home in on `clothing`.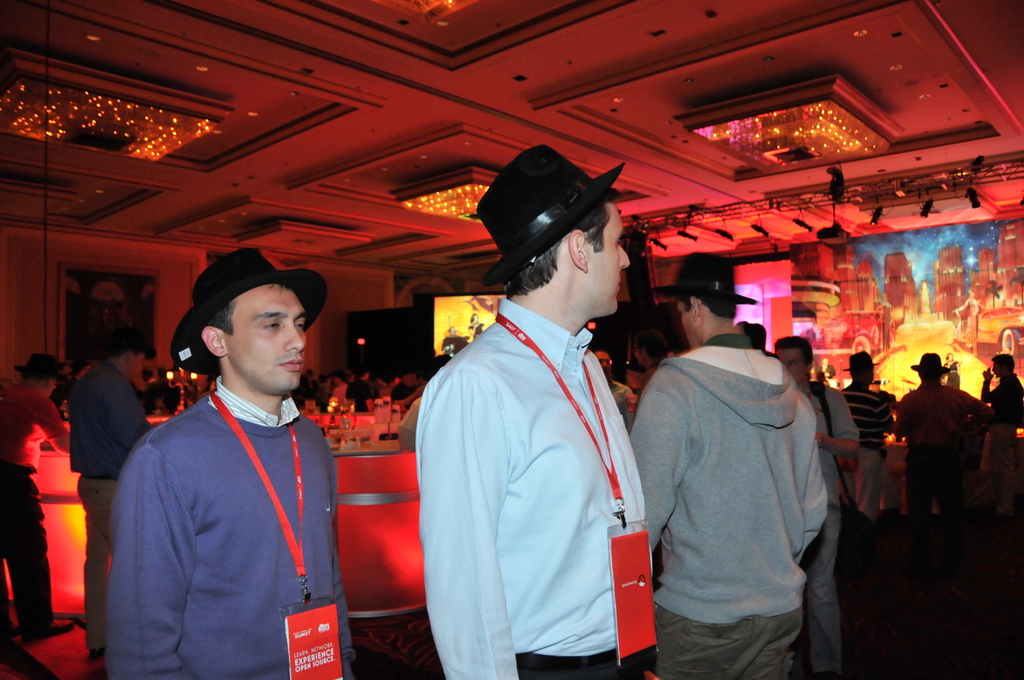
Homed in at 627 330 829 679.
